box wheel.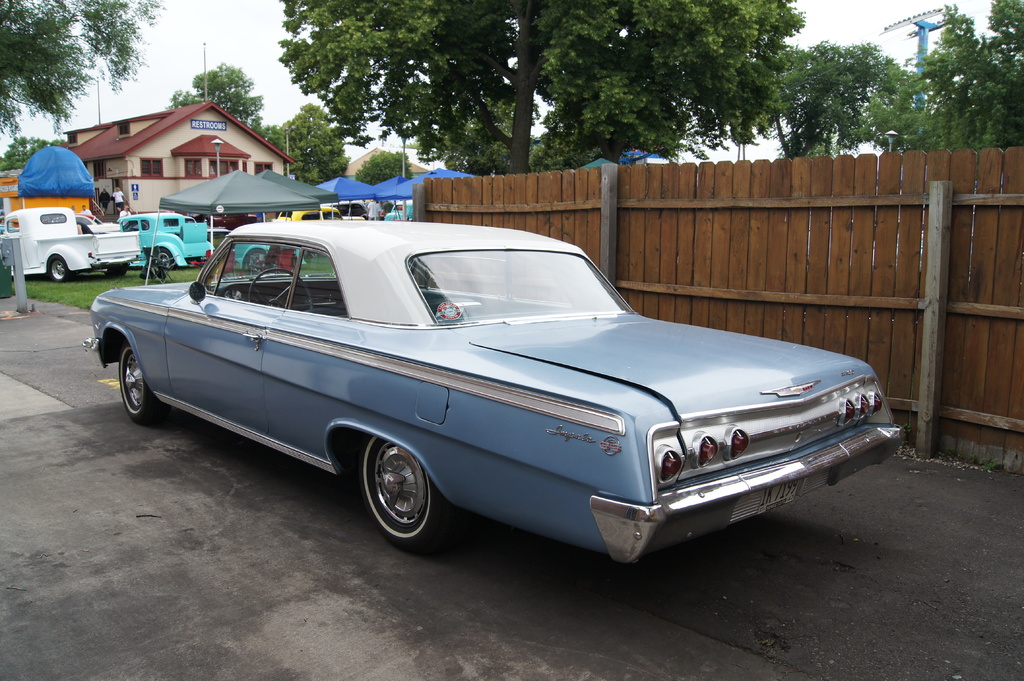
[160, 249, 173, 269].
